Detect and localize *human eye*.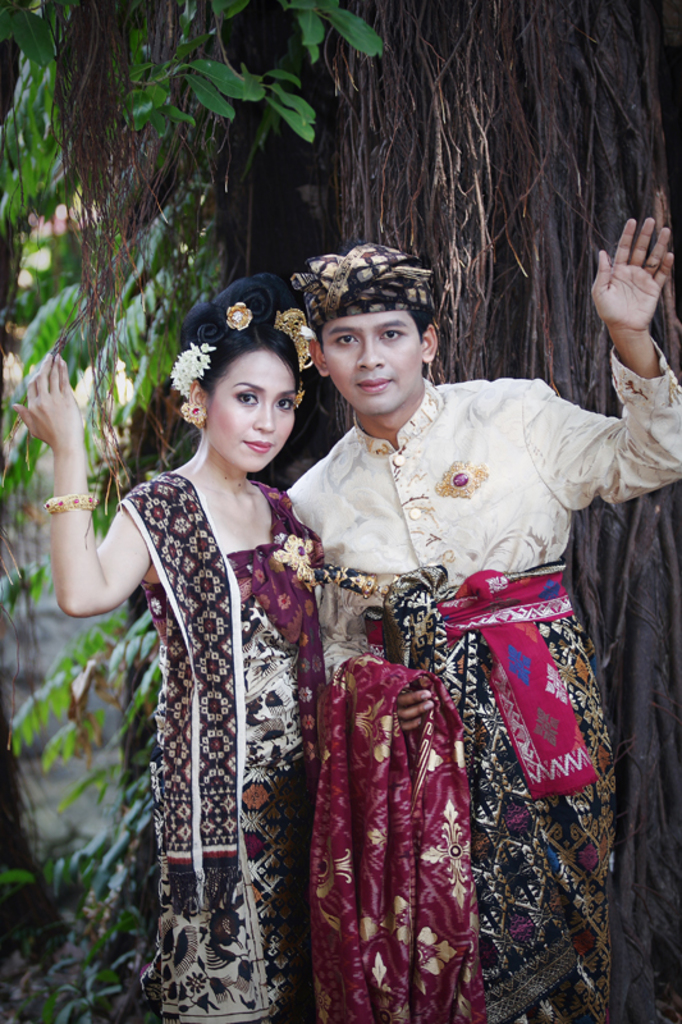
Localized at 330:329:361:351.
